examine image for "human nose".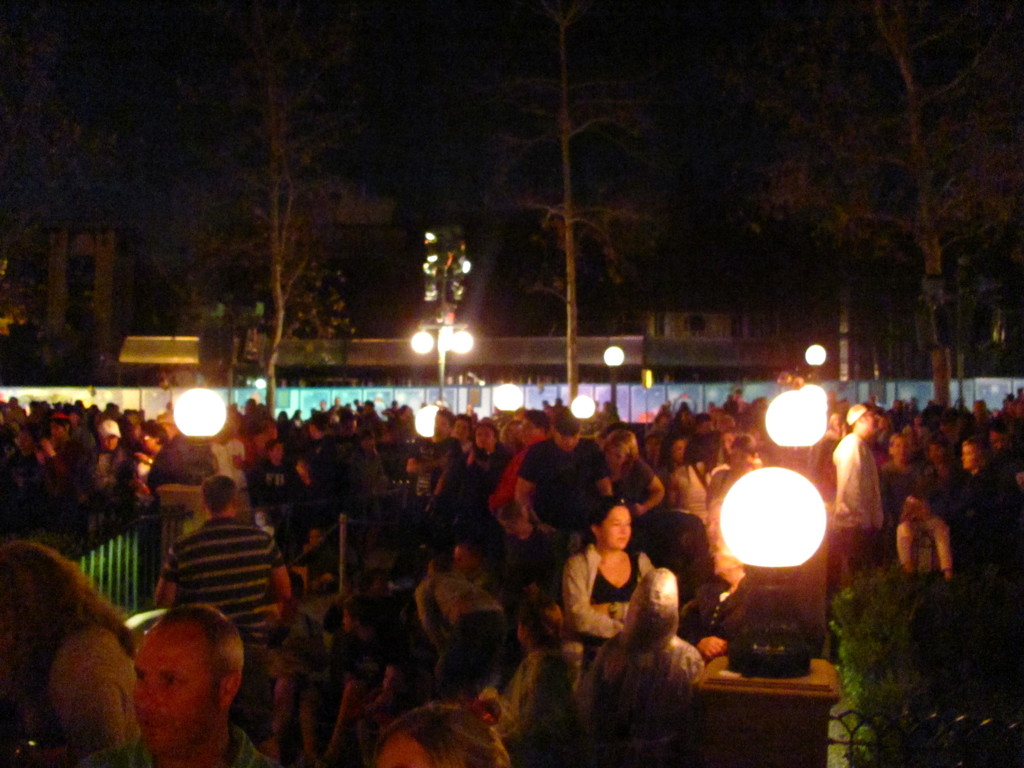
Examination result: [133,680,161,712].
